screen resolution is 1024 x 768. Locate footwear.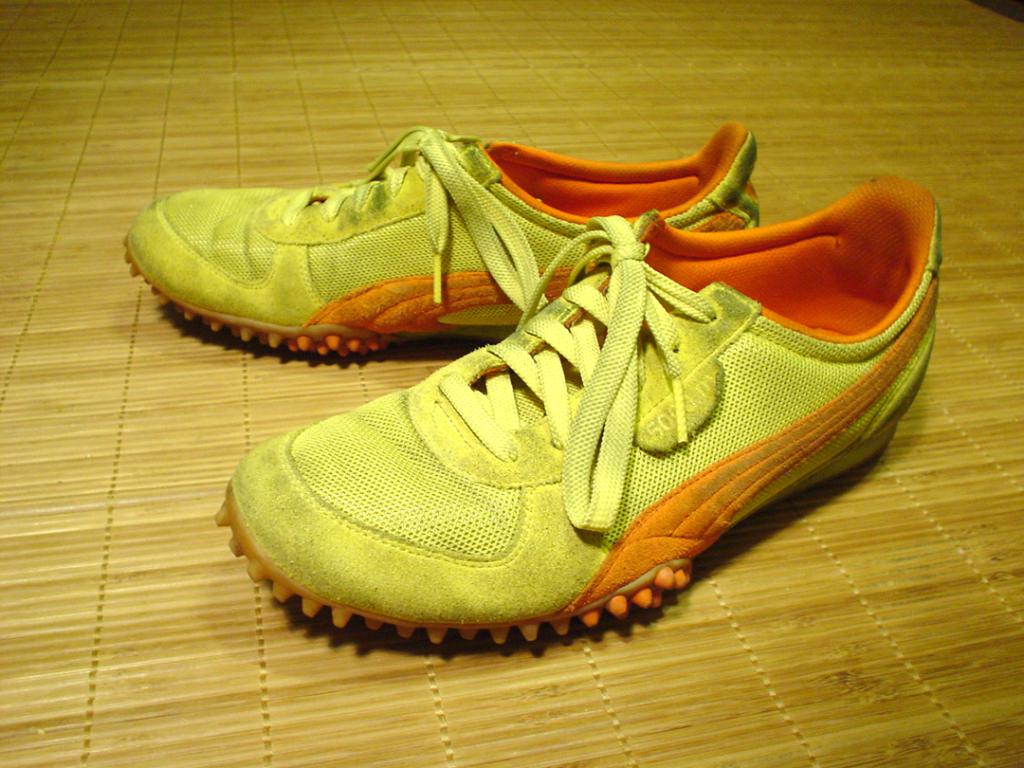
x1=122 y1=121 x2=762 y2=356.
